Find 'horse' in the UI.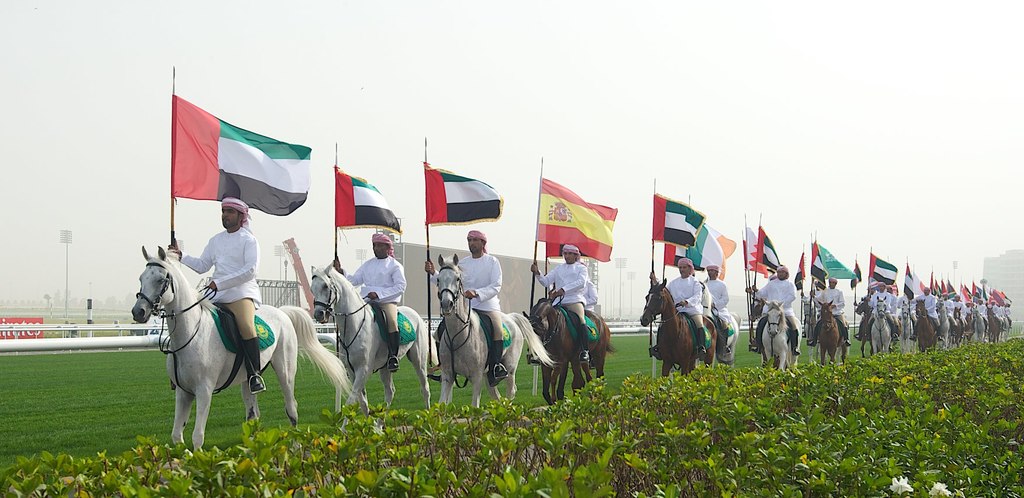
UI element at bbox=(438, 253, 559, 408).
